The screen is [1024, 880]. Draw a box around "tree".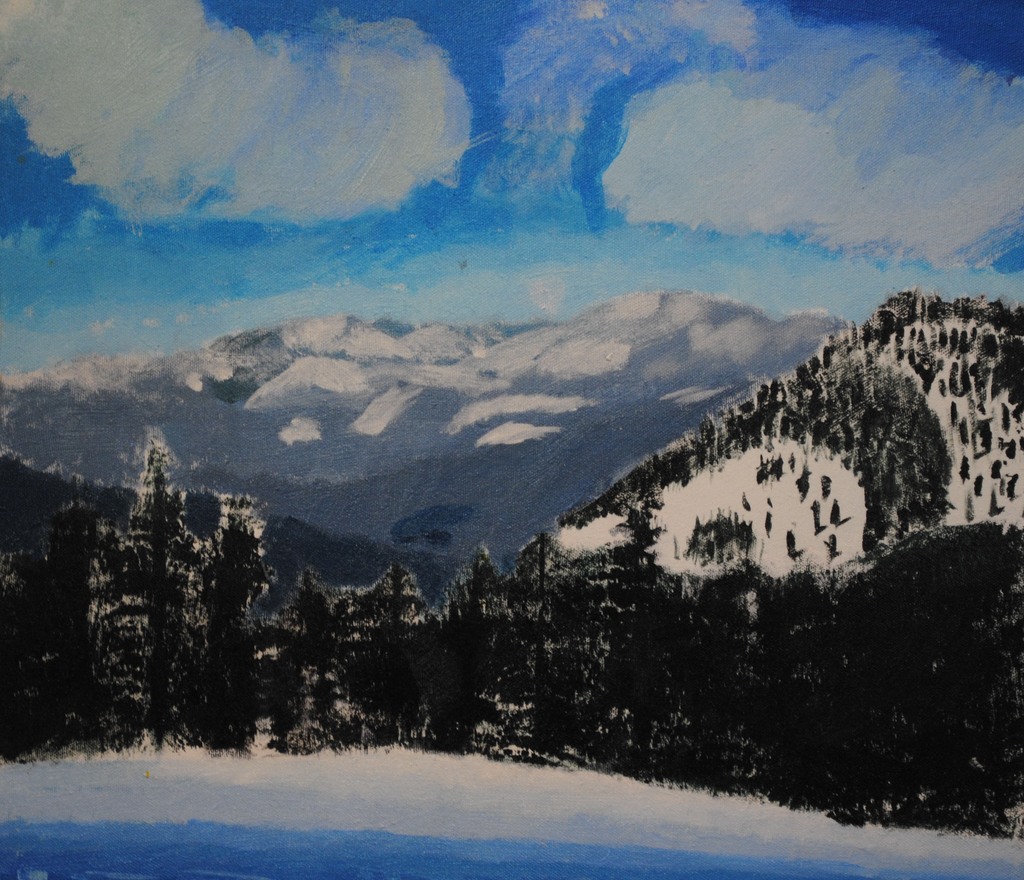
741 490 751 513.
